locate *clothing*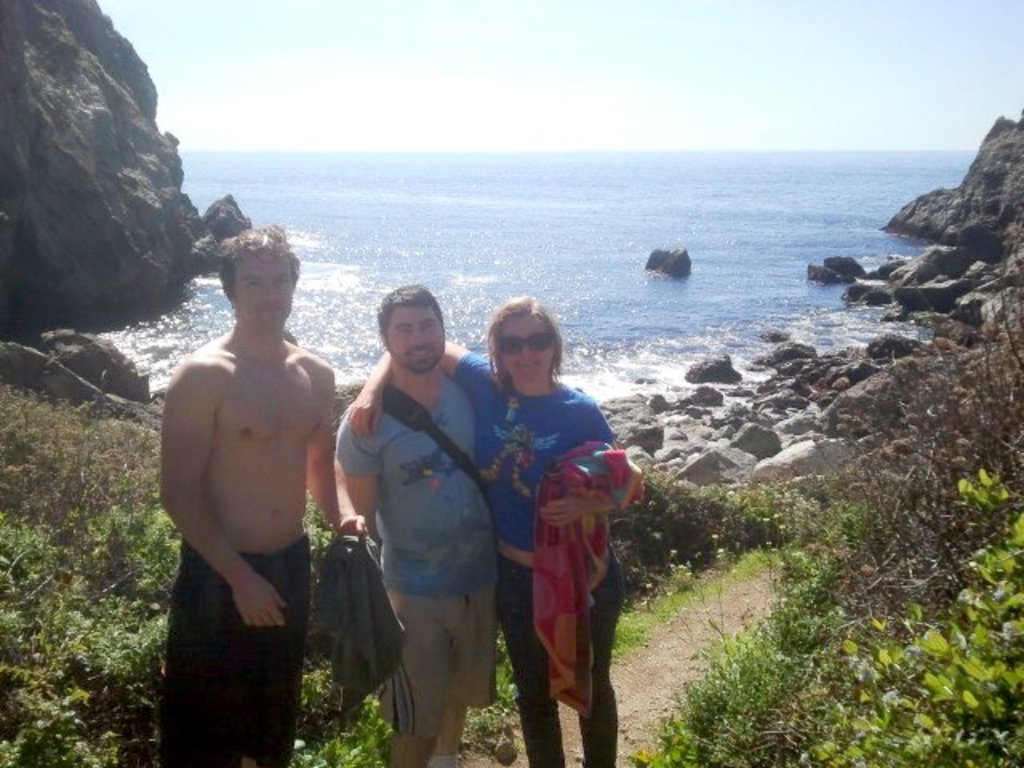
bbox=[442, 347, 642, 766]
